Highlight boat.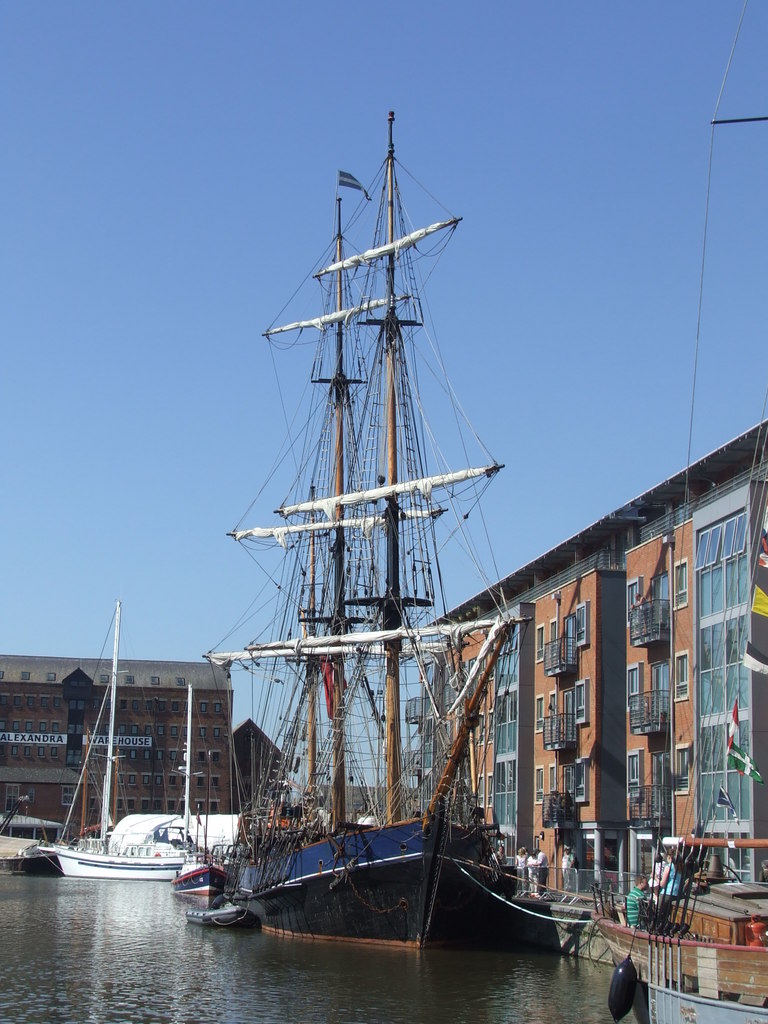
Highlighted region: 164, 720, 243, 904.
